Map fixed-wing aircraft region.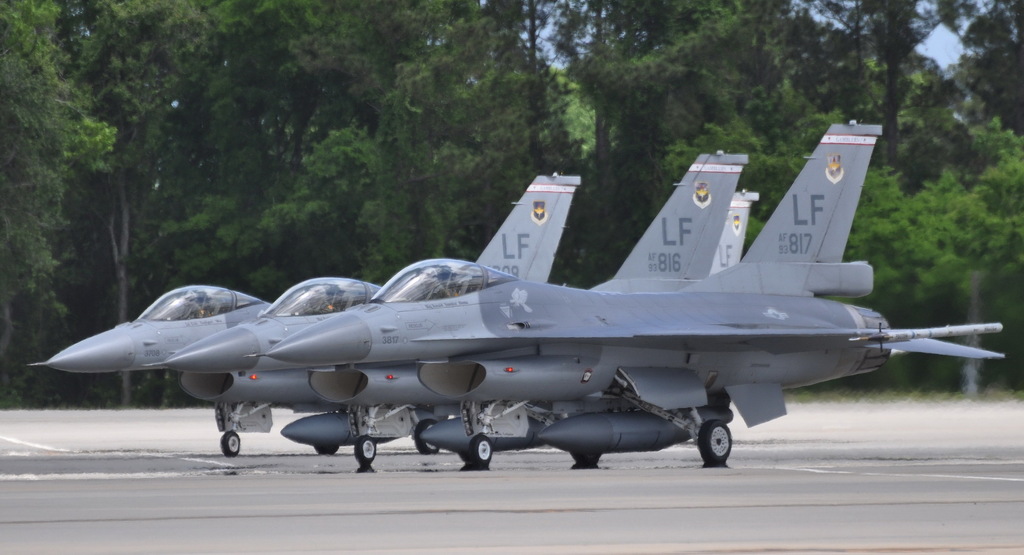
Mapped to box(721, 193, 759, 273).
